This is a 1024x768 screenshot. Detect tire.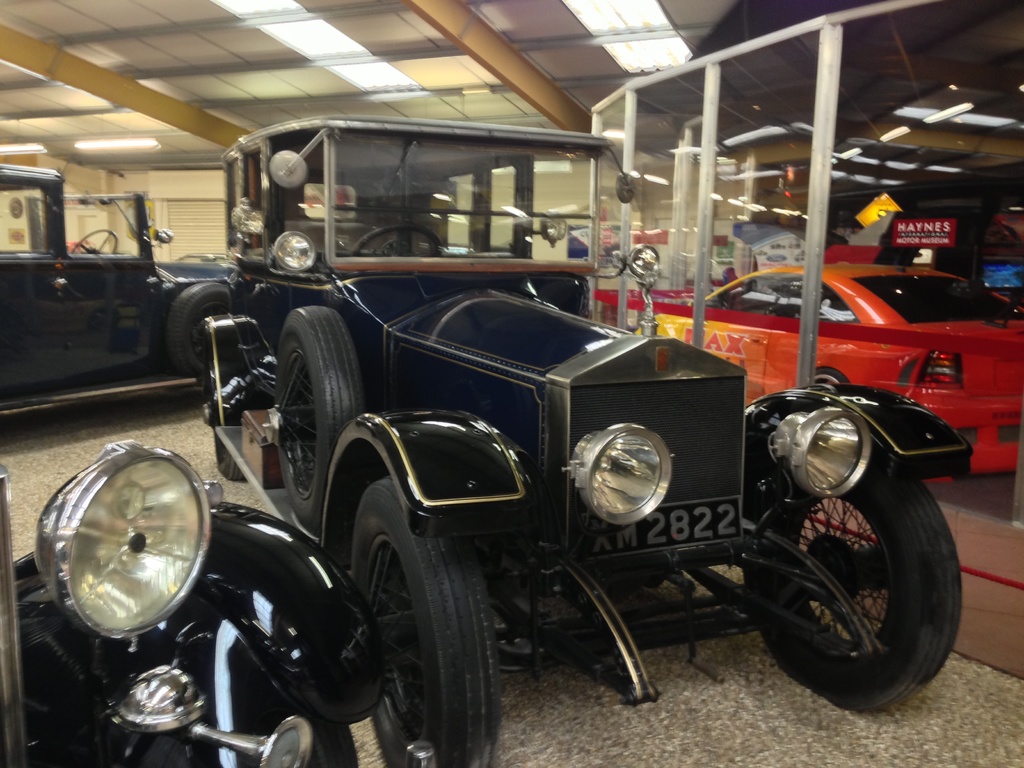
box=[168, 281, 238, 376].
